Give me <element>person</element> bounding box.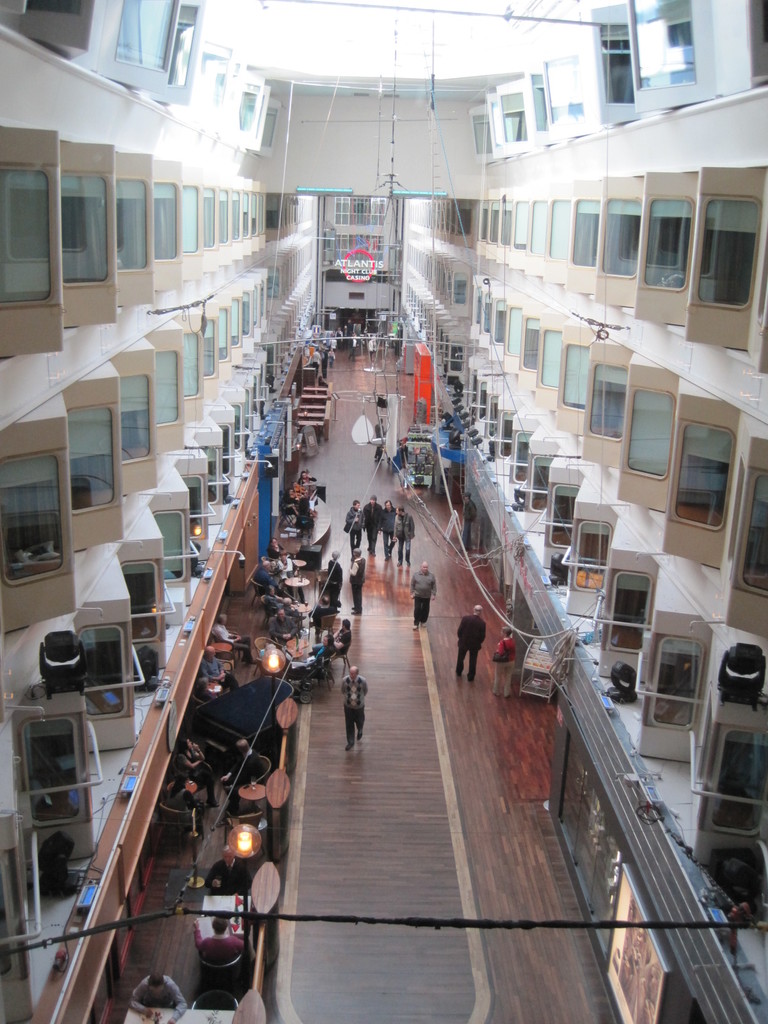
BBox(279, 554, 305, 607).
